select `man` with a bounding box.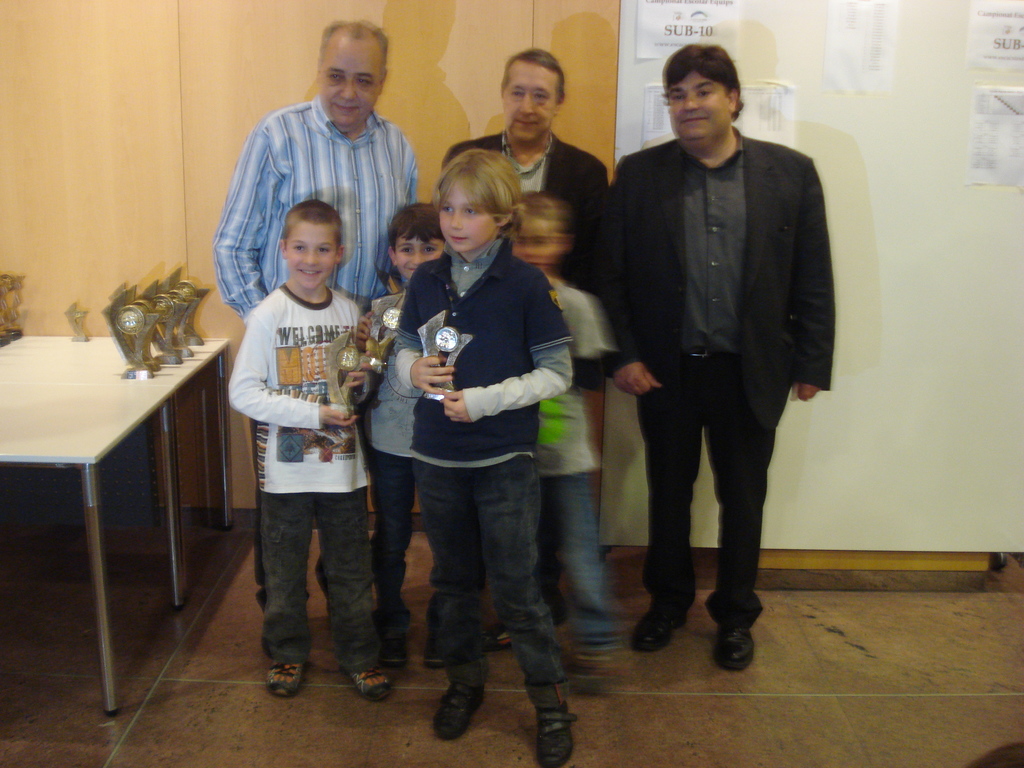
212:19:419:611.
